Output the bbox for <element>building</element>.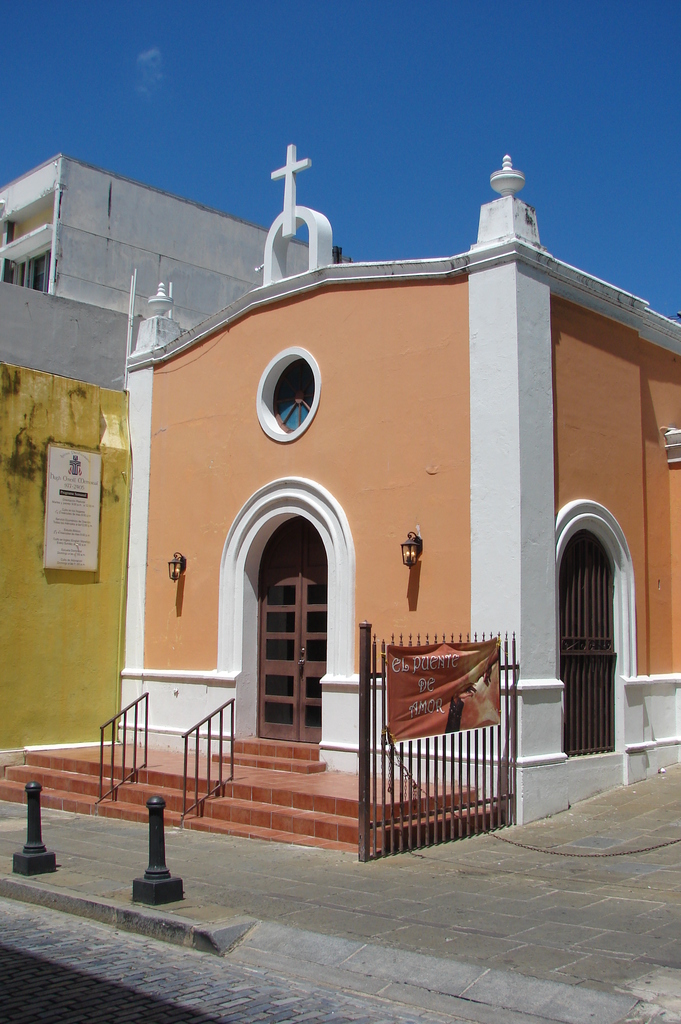
(left=3, top=141, right=680, bottom=865).
